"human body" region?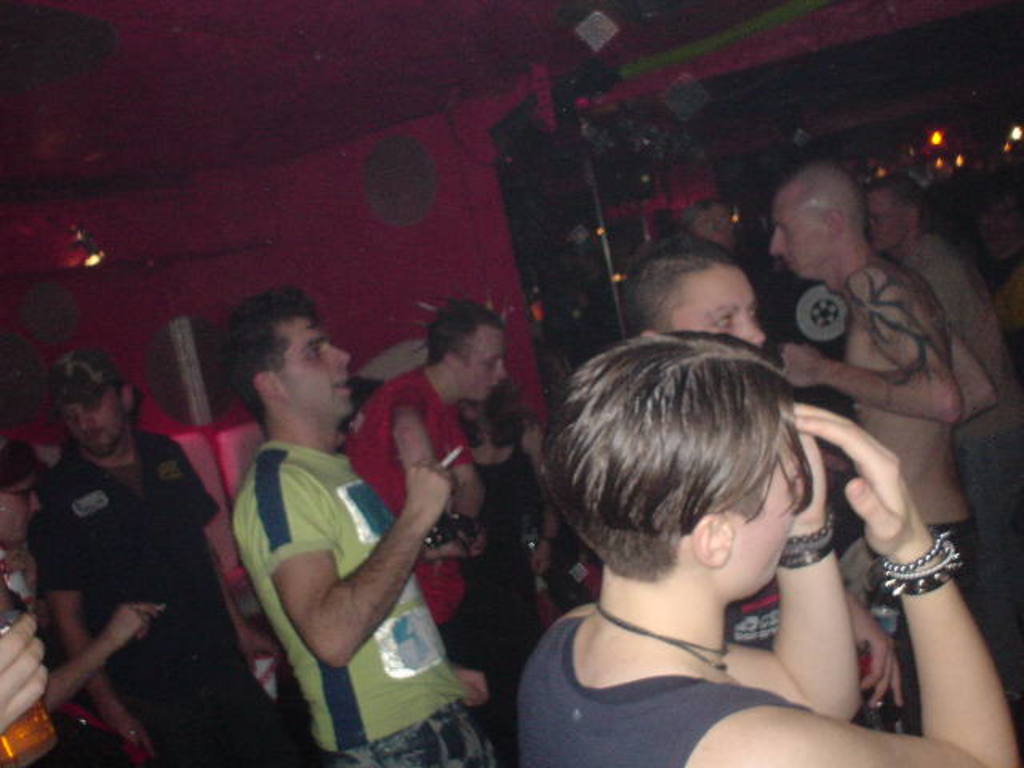
detection(451, 414, 598, 677)
